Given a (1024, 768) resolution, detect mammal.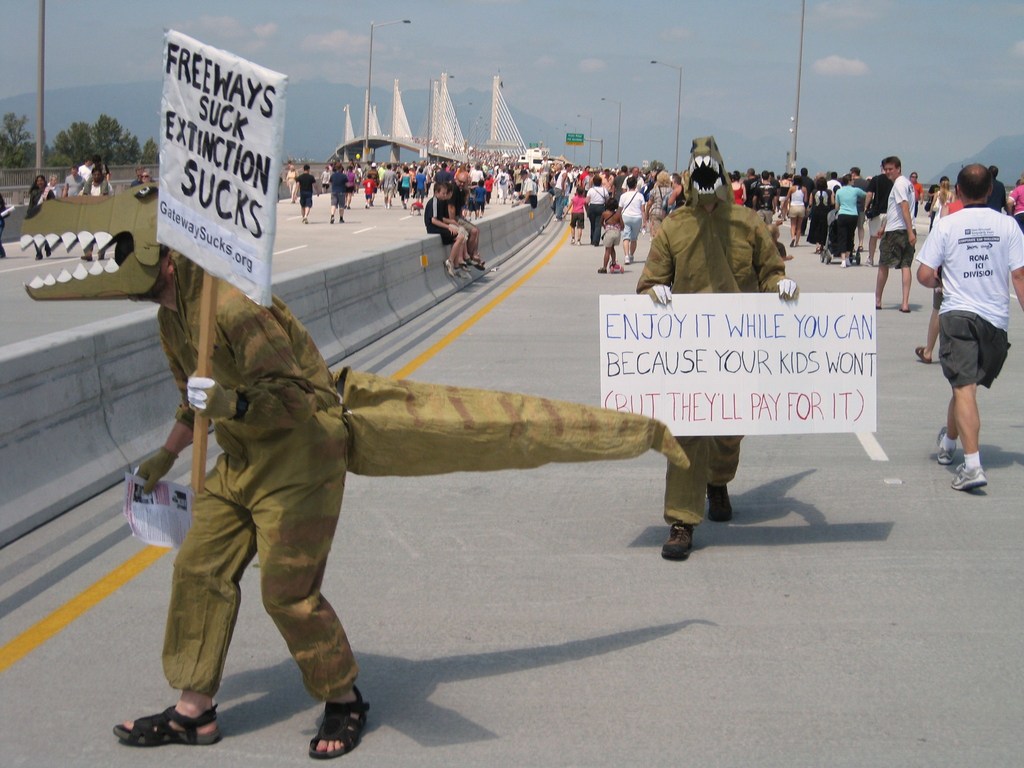
[left=19, top=173, right=687, bottom=751].
